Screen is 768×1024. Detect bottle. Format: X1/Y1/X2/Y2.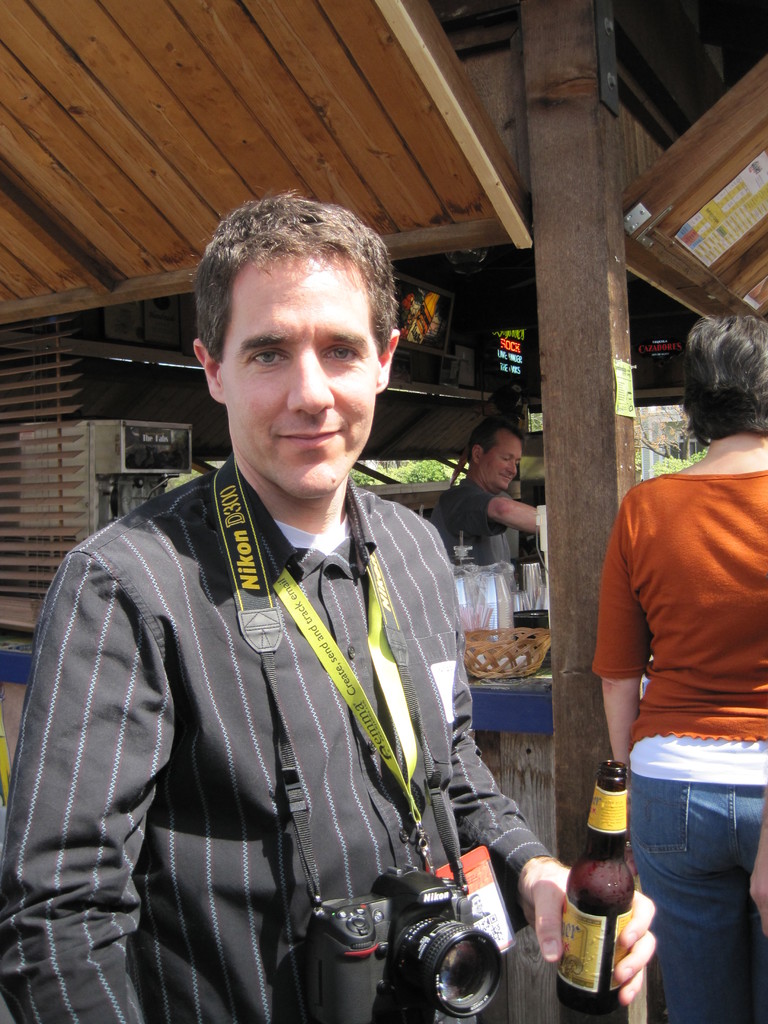
561/755/643/1023.
